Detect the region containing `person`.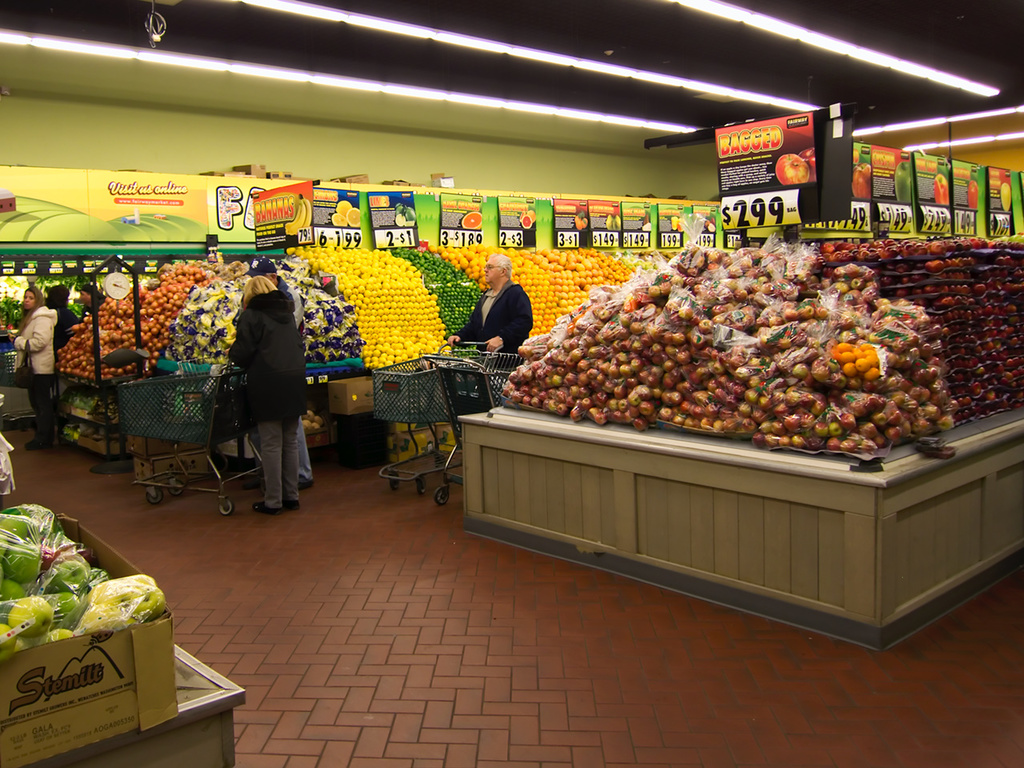
(205,252,305,531).
